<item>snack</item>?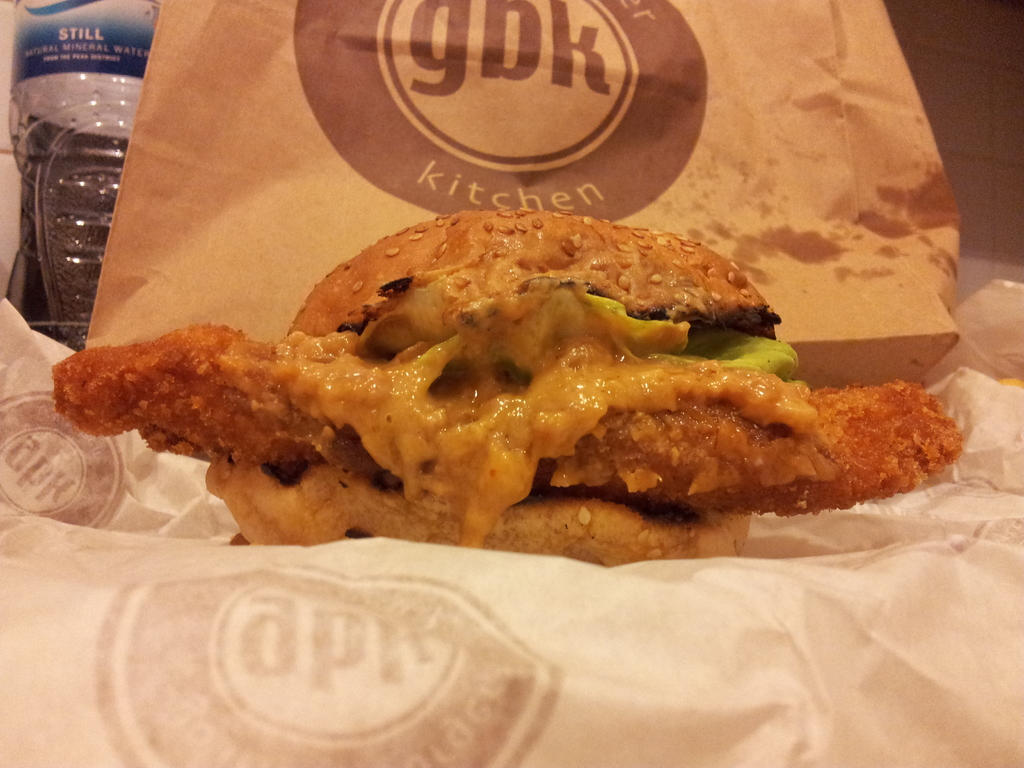
crop(85, 228, 875, 570)
